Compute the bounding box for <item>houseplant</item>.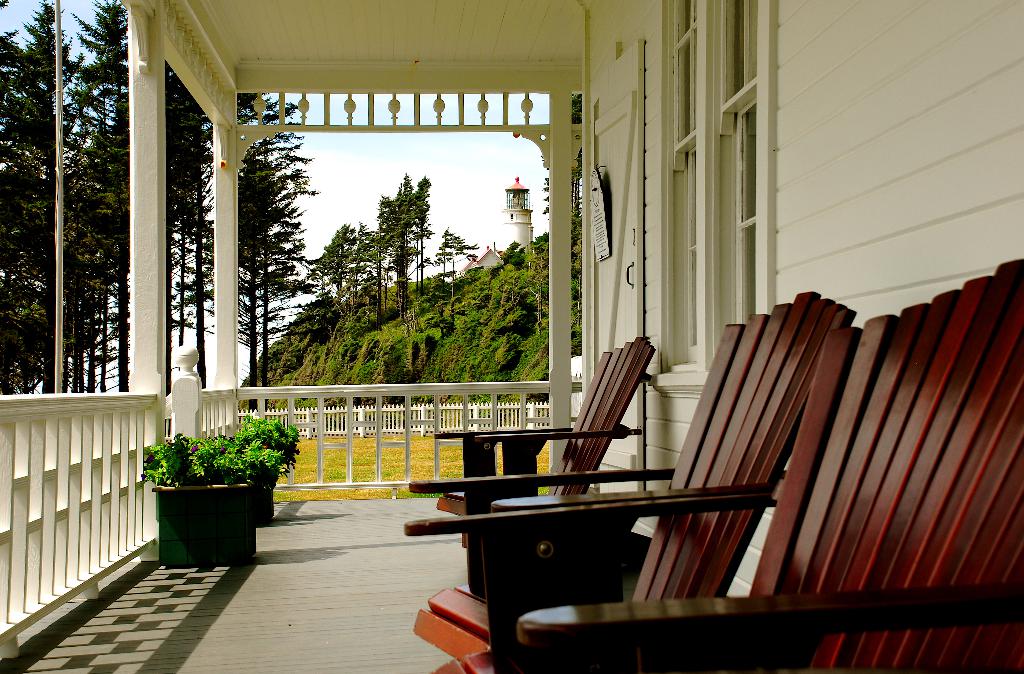
(227,406,303,523).
